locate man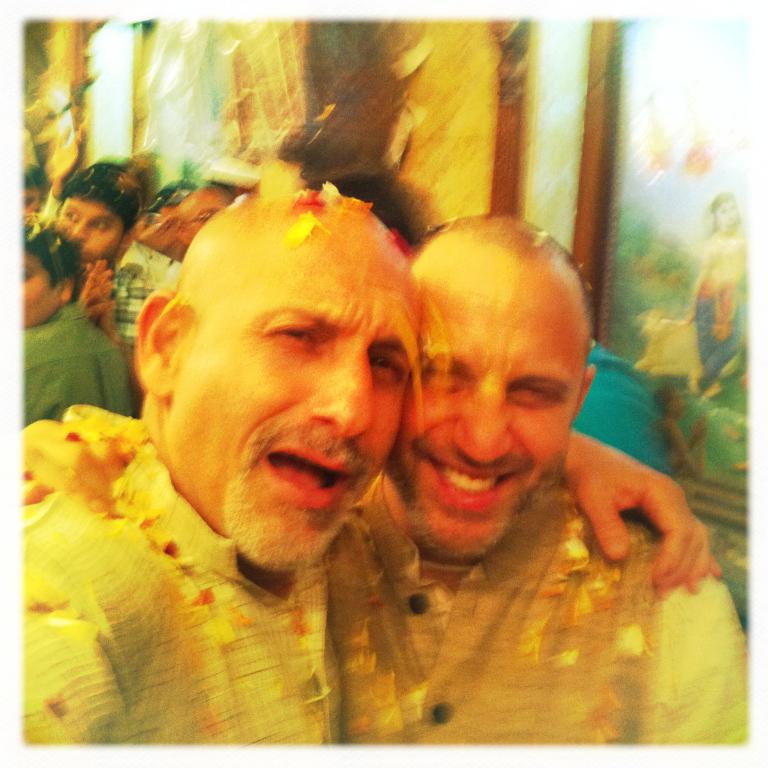
crop(15, 209, 749, 760)
